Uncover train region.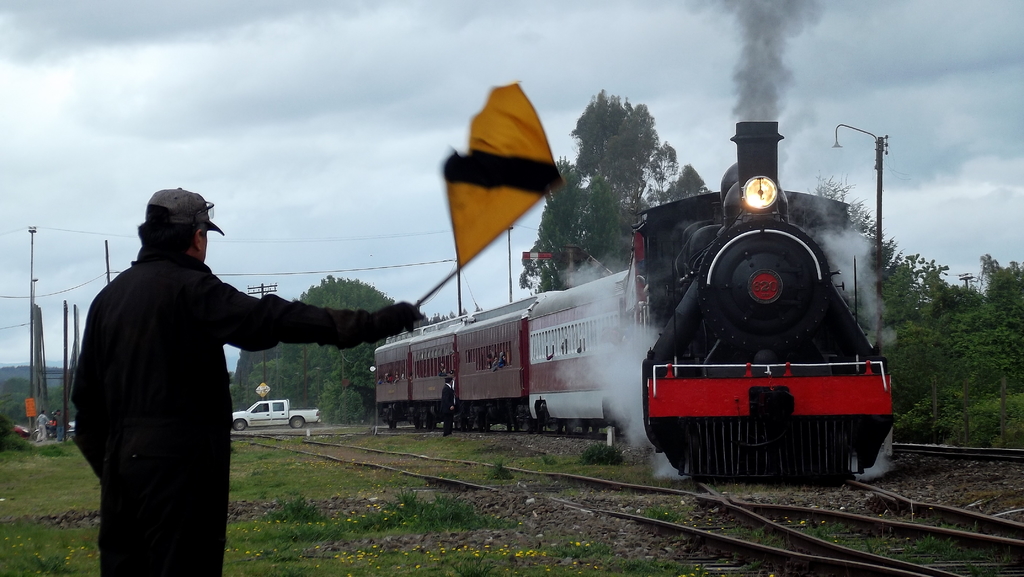
Uncovered: [left=371, top=118, right=901, bottom=489].
